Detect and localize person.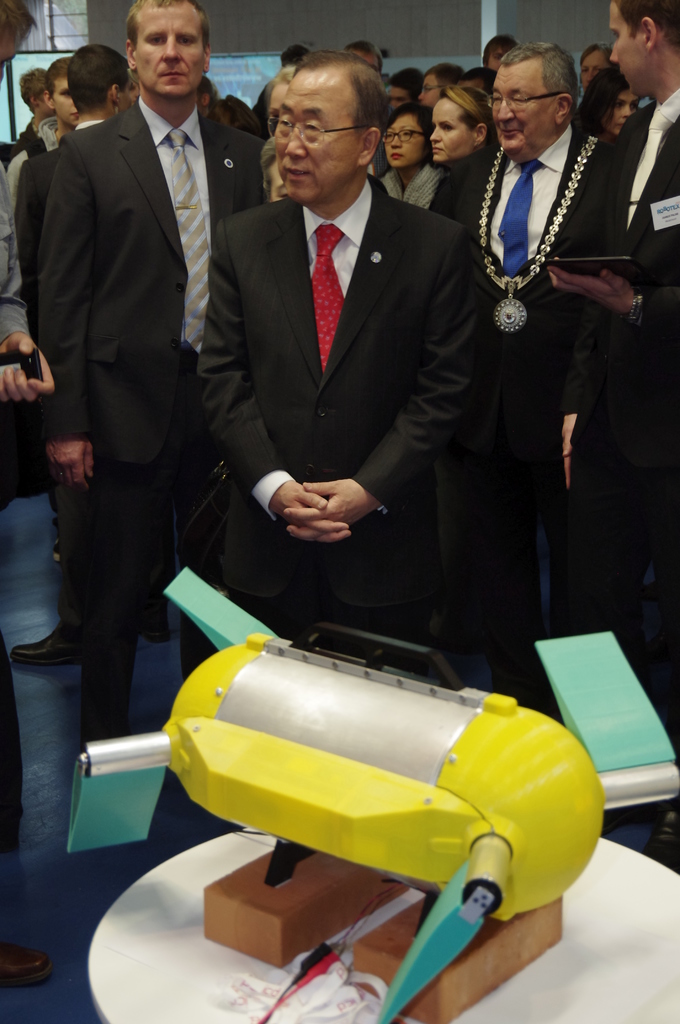
Localized at left=379, top=96, right=448, bottom=214.
